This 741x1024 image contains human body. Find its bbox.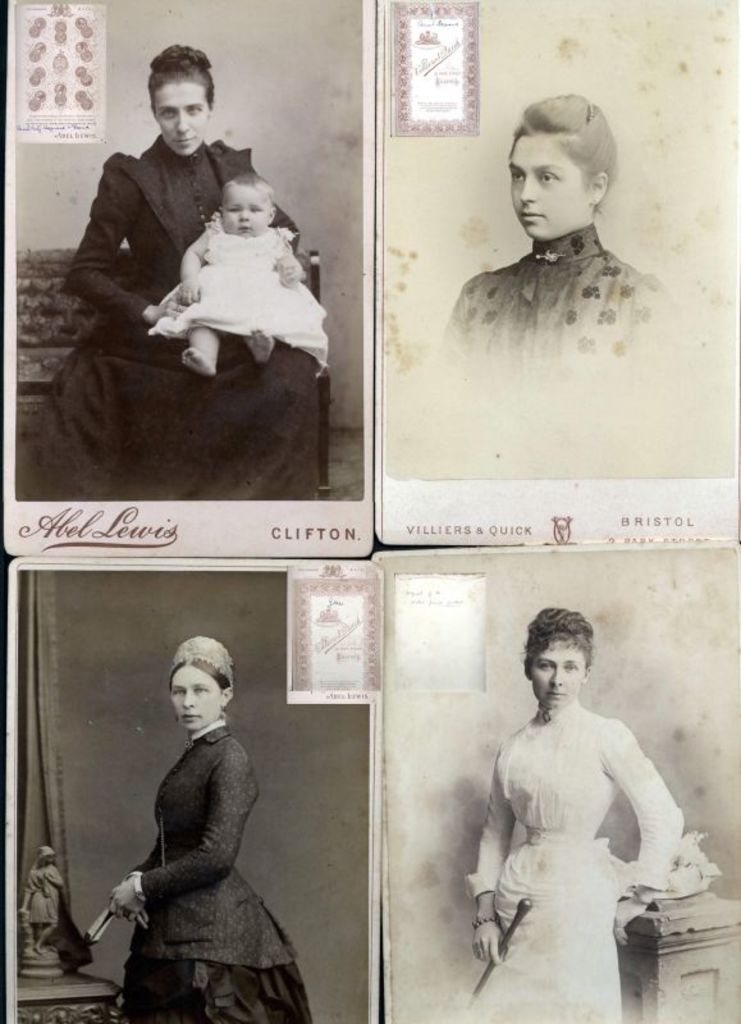
rect(468, 604, 701, 1016).
